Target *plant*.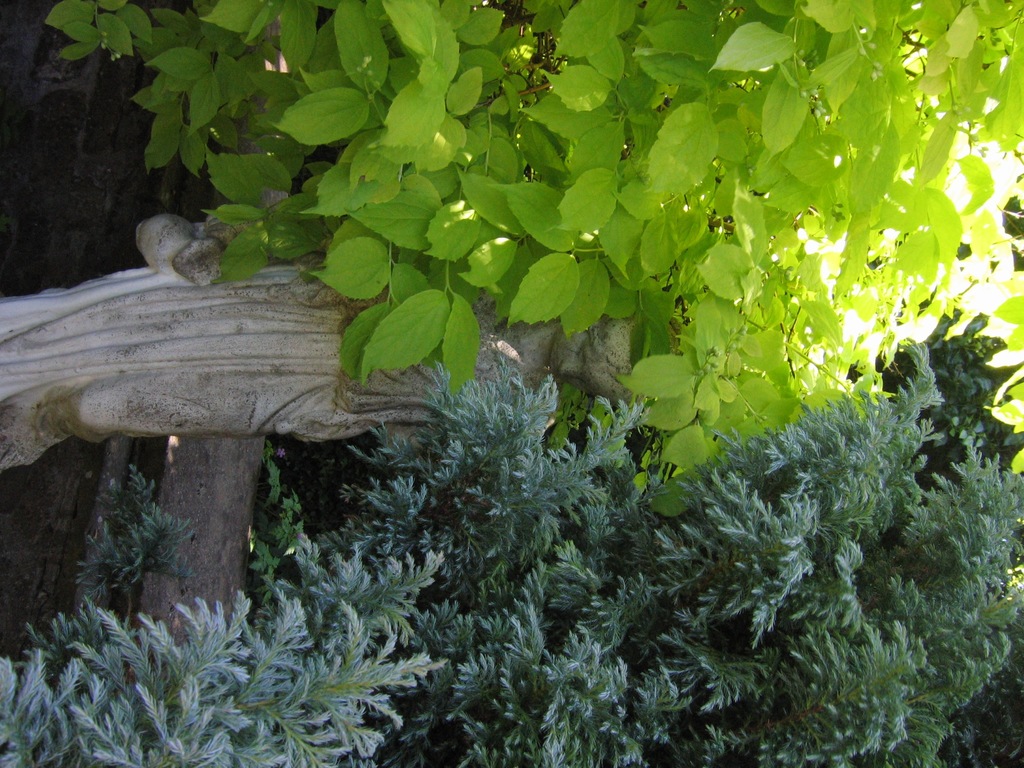
Target region: 253, 441, 337, 598.
